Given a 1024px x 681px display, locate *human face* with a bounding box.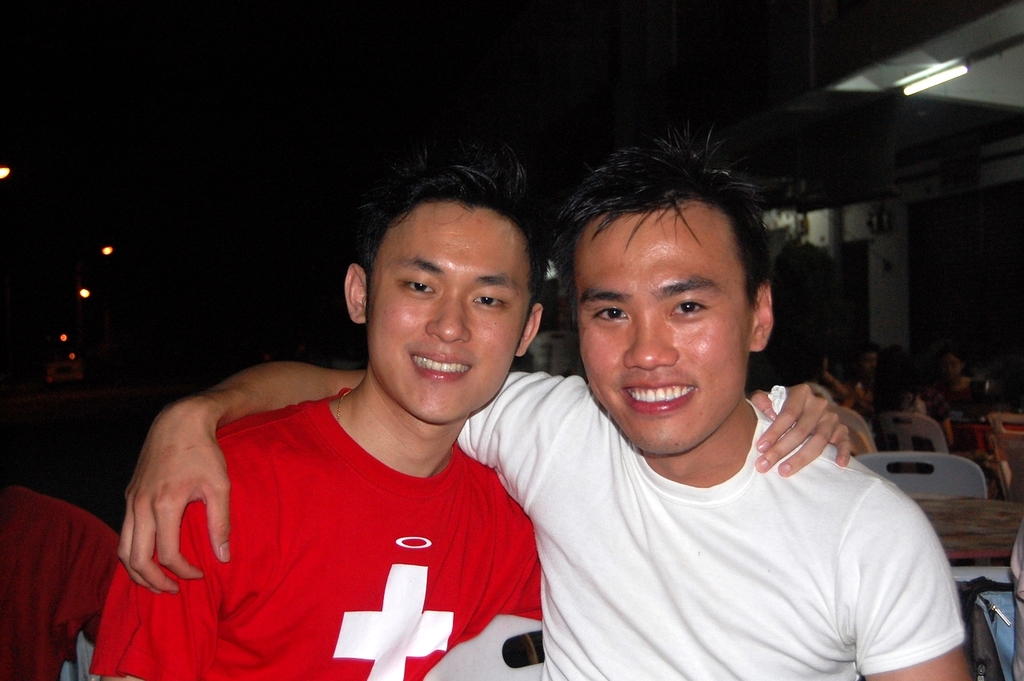
Located: (x1=365, y1=200, x2=530, y2=423).
